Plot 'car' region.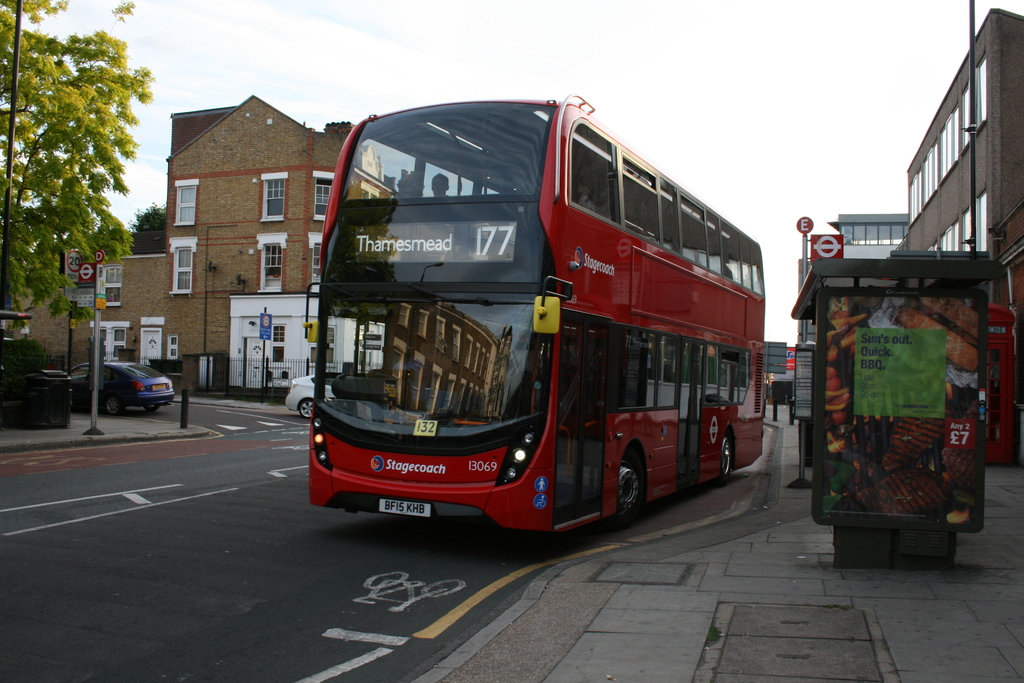
Plotted at BBox(71, 359, 176, 424).
